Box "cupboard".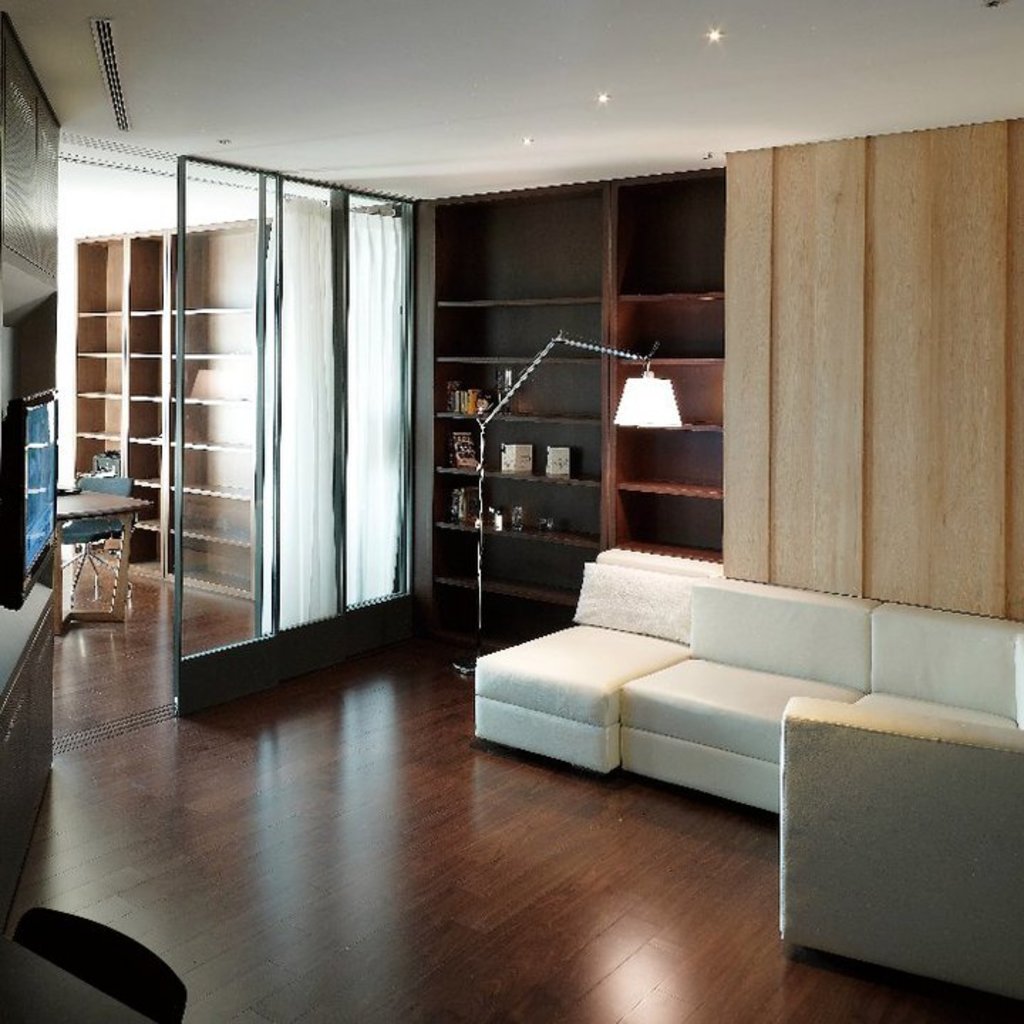
pyautogui.locateOnScreen(65, 210, 274, 606).
